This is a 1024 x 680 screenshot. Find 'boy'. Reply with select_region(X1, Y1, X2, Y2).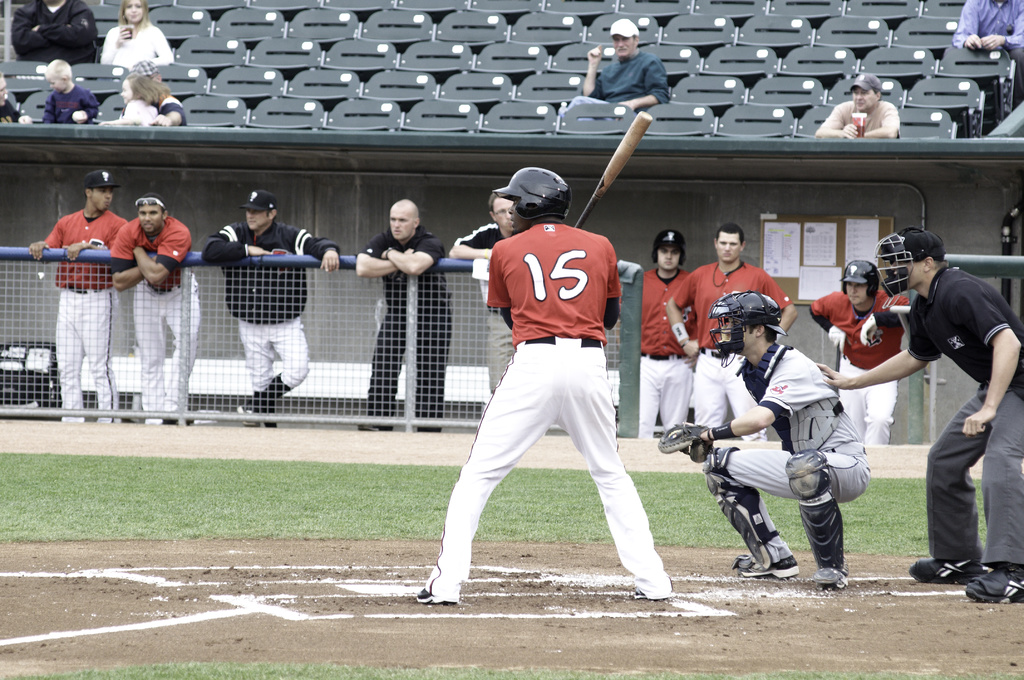
select_region(413, 168, 670, 614).
